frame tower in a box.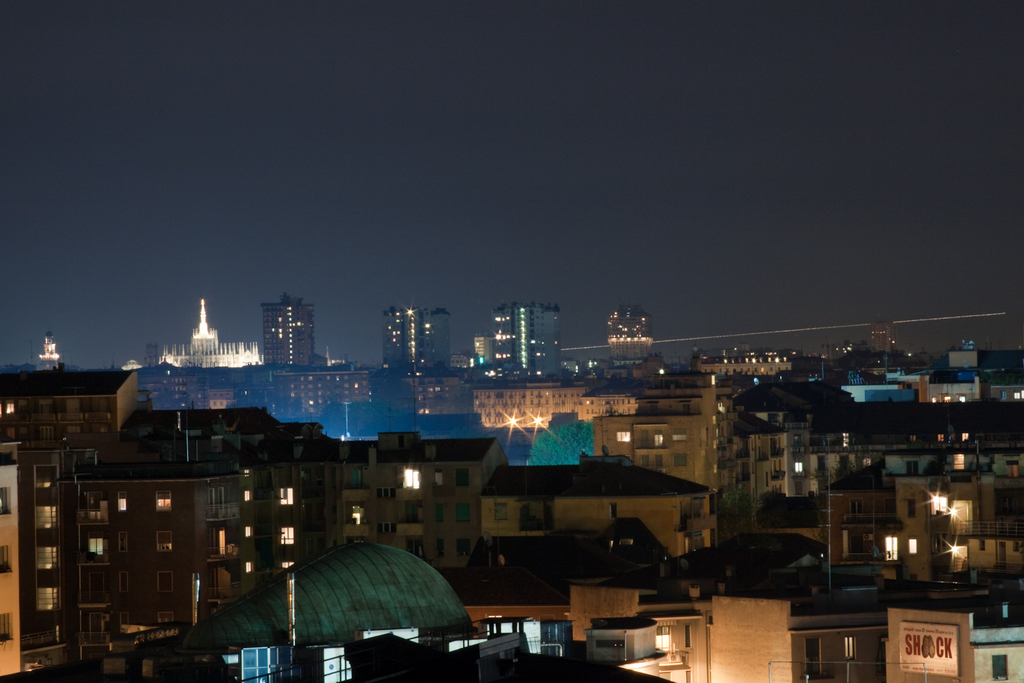
left=872, top=314, right=897, bottom=353.
